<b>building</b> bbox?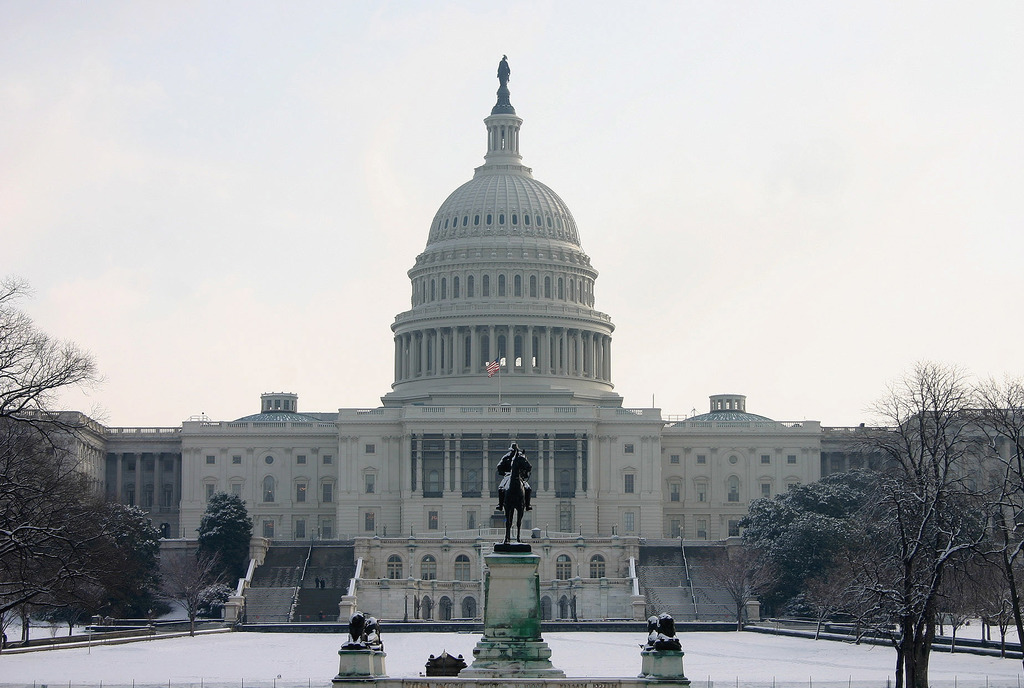
box=[1, 50, 1021, 628]
